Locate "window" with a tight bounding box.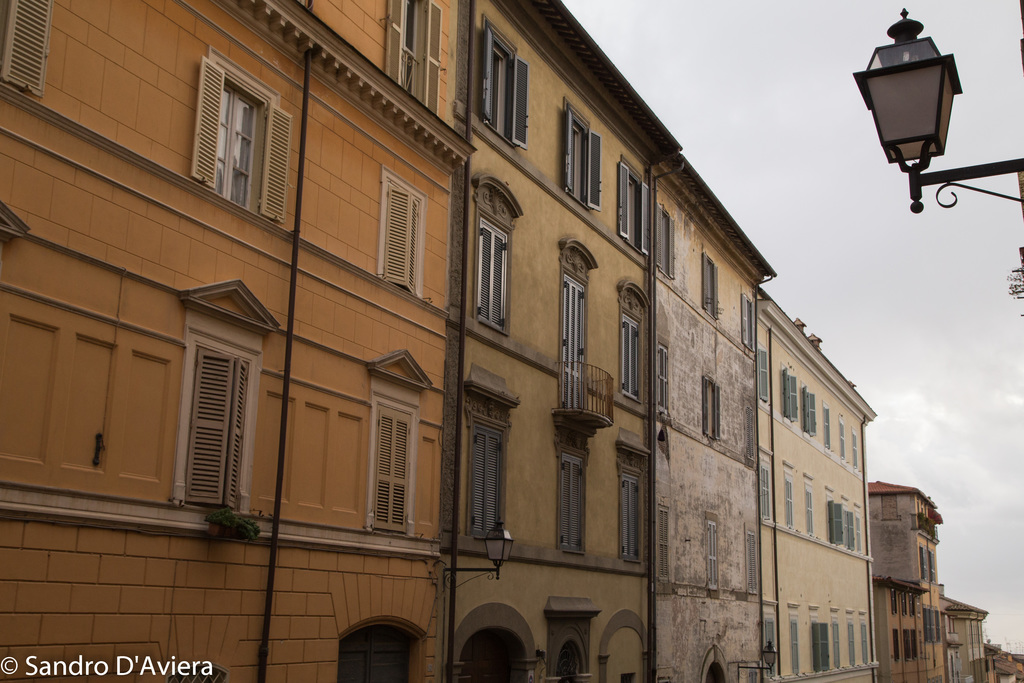
(804,488,815,534).
